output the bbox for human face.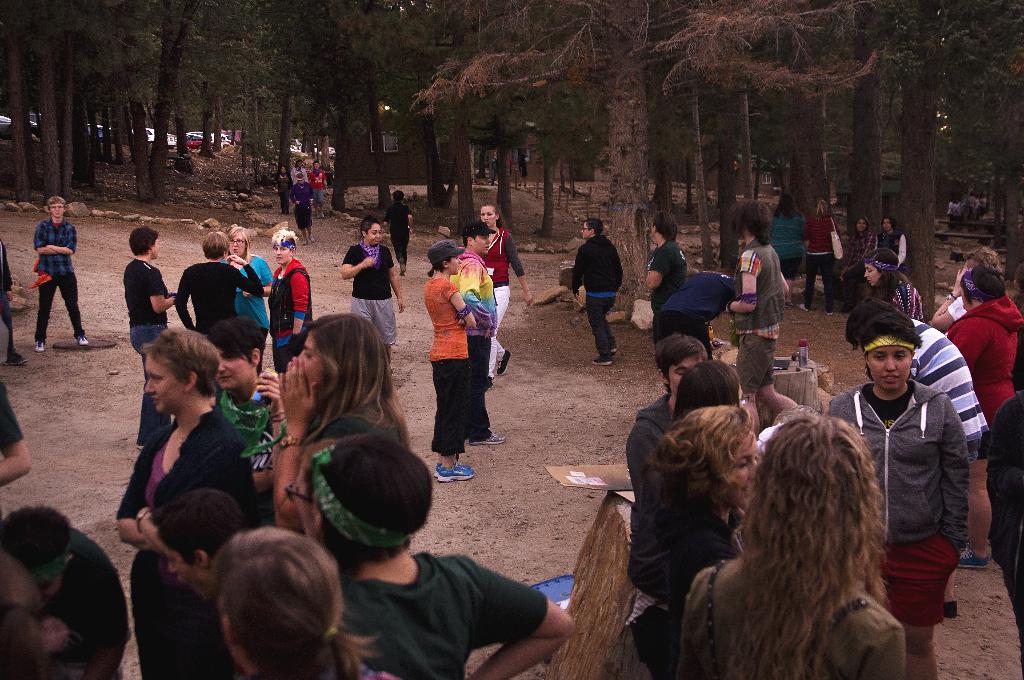
left=723, top=428, right=756, bottom=498.
